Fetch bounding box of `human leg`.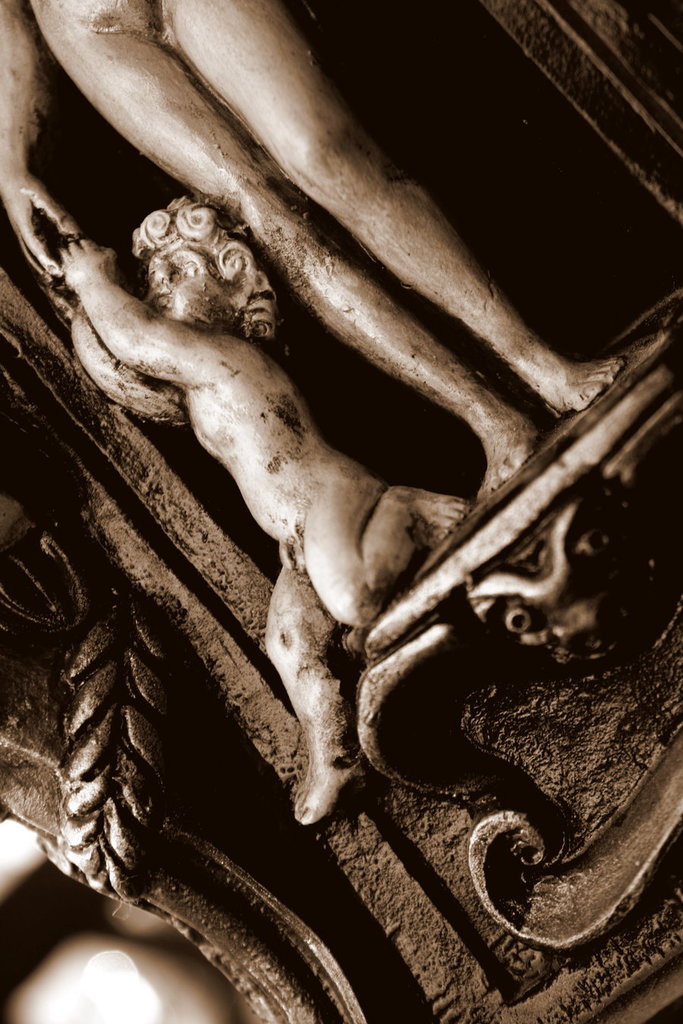
Bbox: {"x1": 295, "y1": 457, "x2": 467, "y2": 627}.
